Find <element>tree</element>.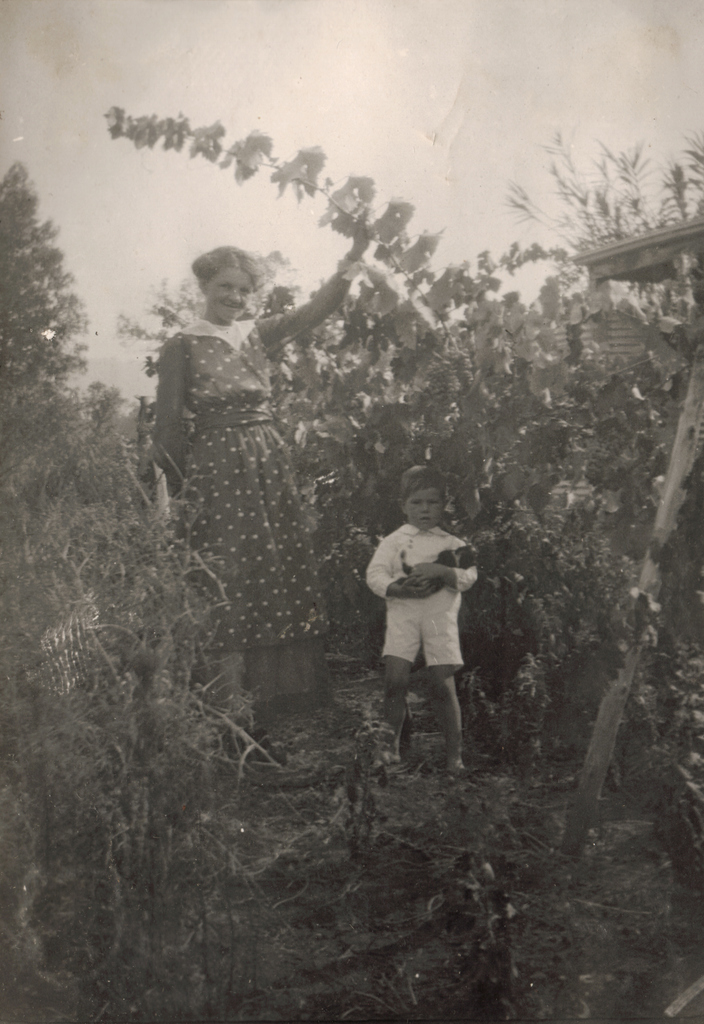
region(0, 162, 86, 408).
